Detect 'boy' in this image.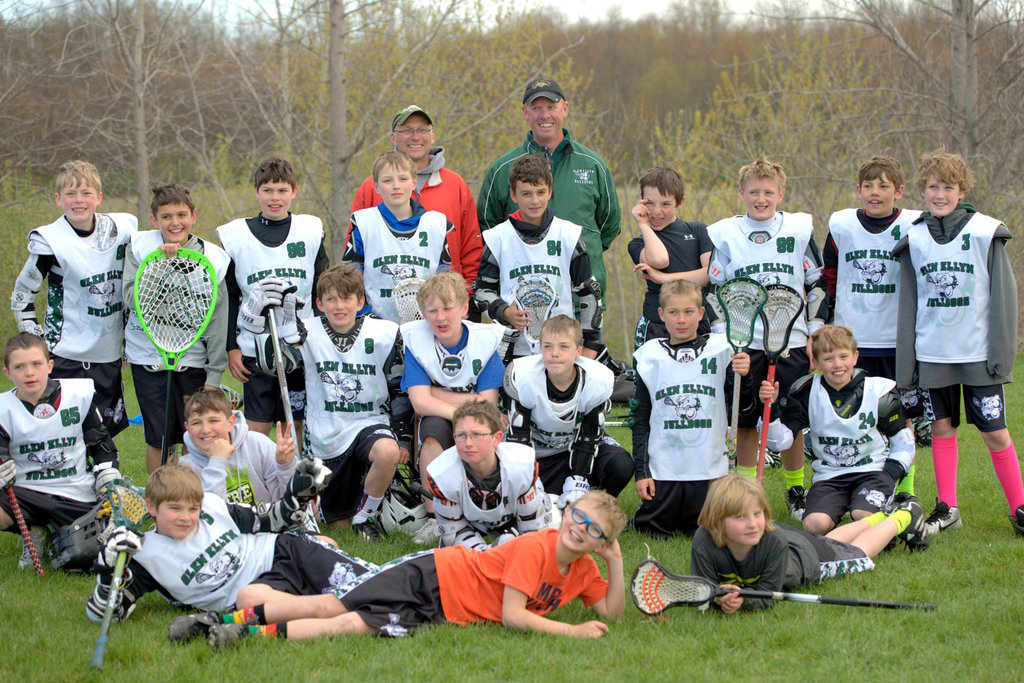
Detection: BBox(625, 278, 746, 527).
